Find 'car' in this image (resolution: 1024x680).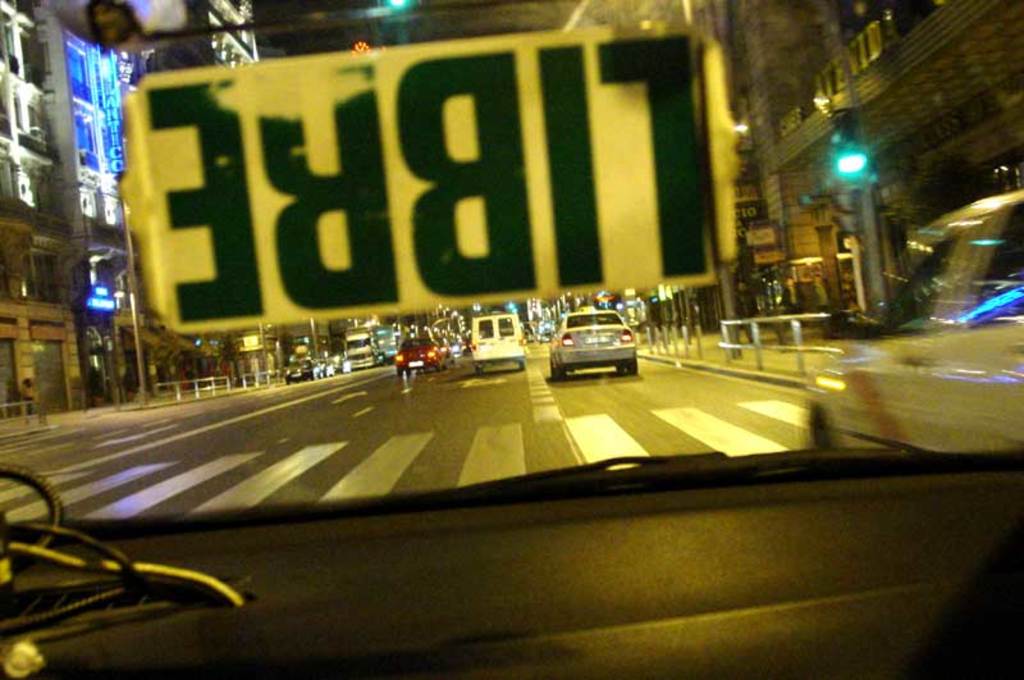
282/350/319/383.
